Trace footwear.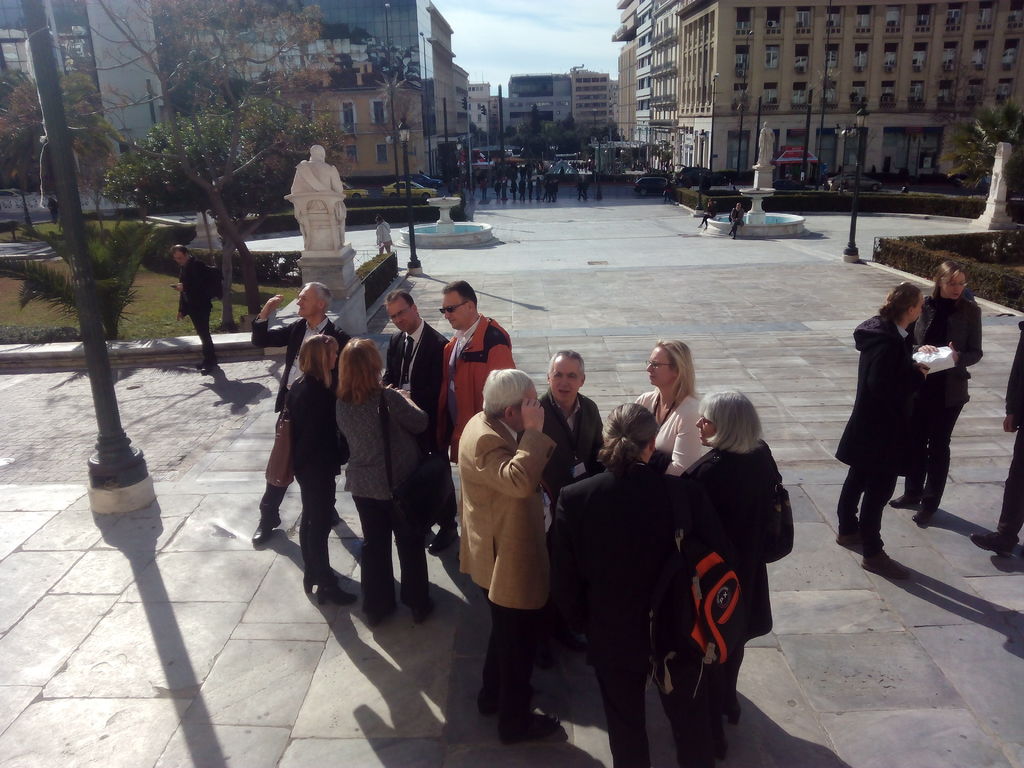
Traced to 476/687/495/711.
